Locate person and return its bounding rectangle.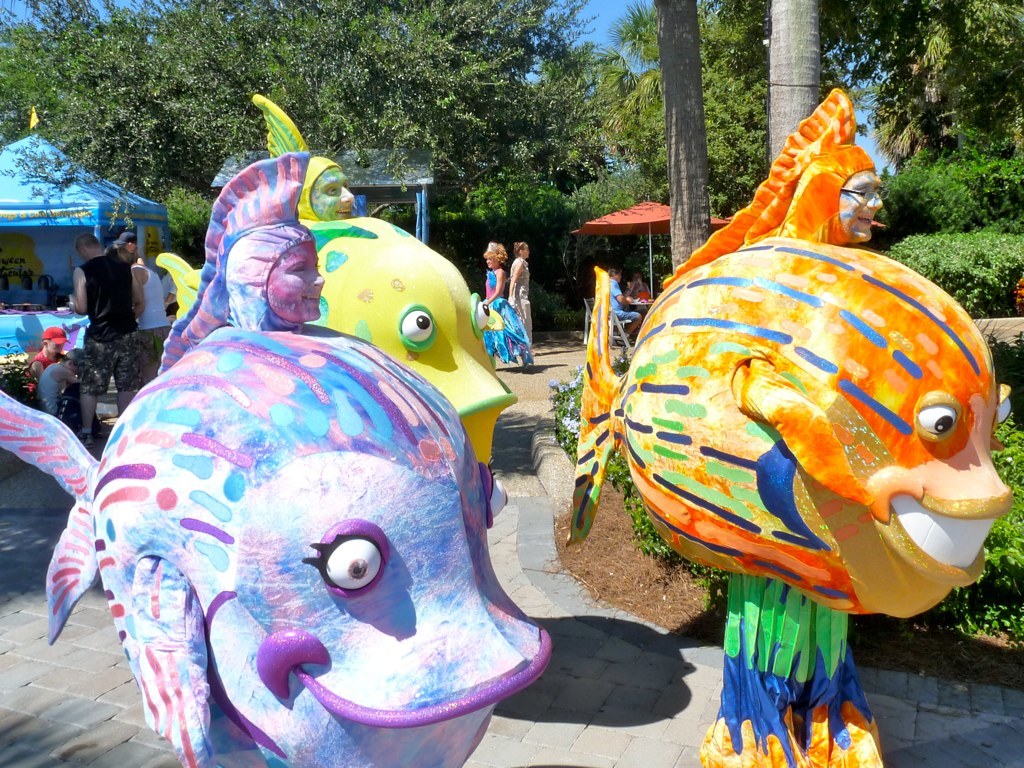
93 112 544 760.
